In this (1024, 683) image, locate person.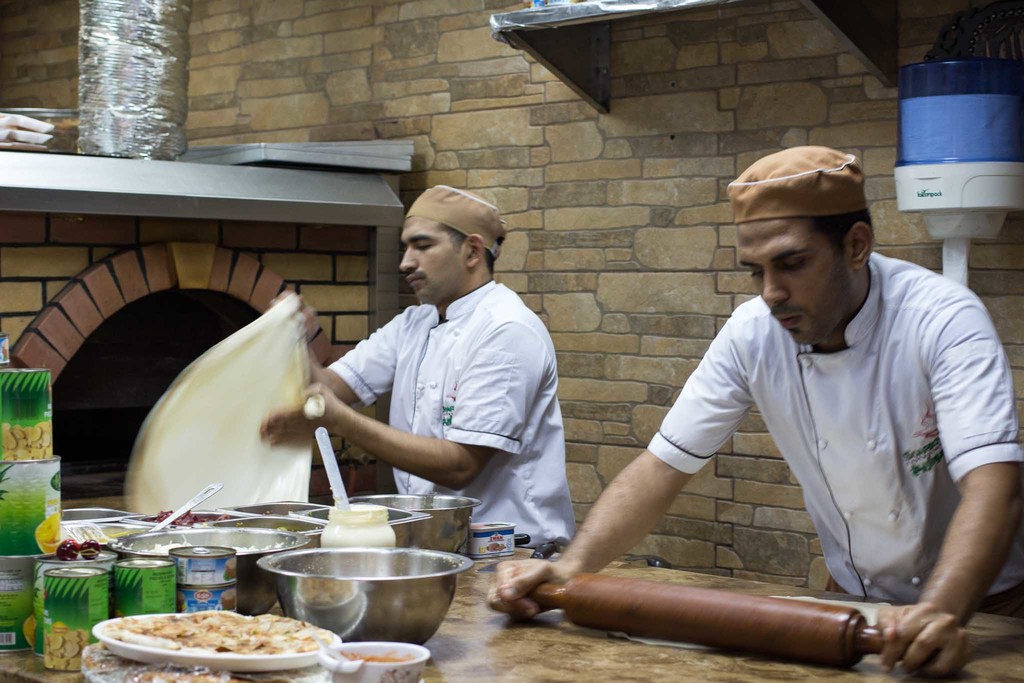
Bounding box: x1=485 y1=145 x2=1023 y2=679.
